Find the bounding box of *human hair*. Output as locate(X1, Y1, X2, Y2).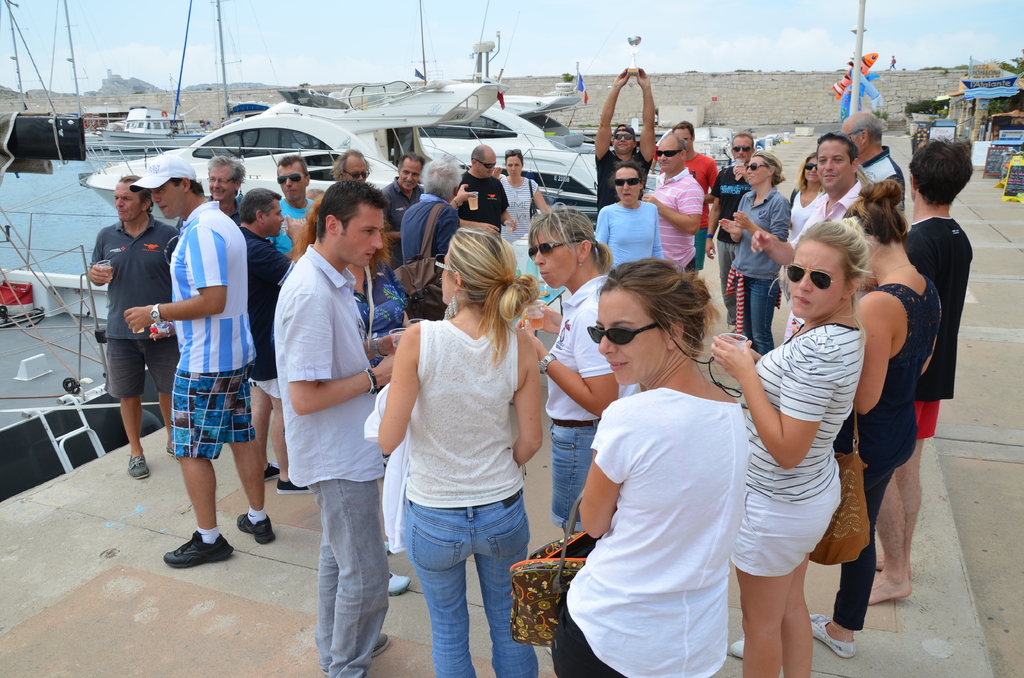
locate(239, 187, 279, 225).
